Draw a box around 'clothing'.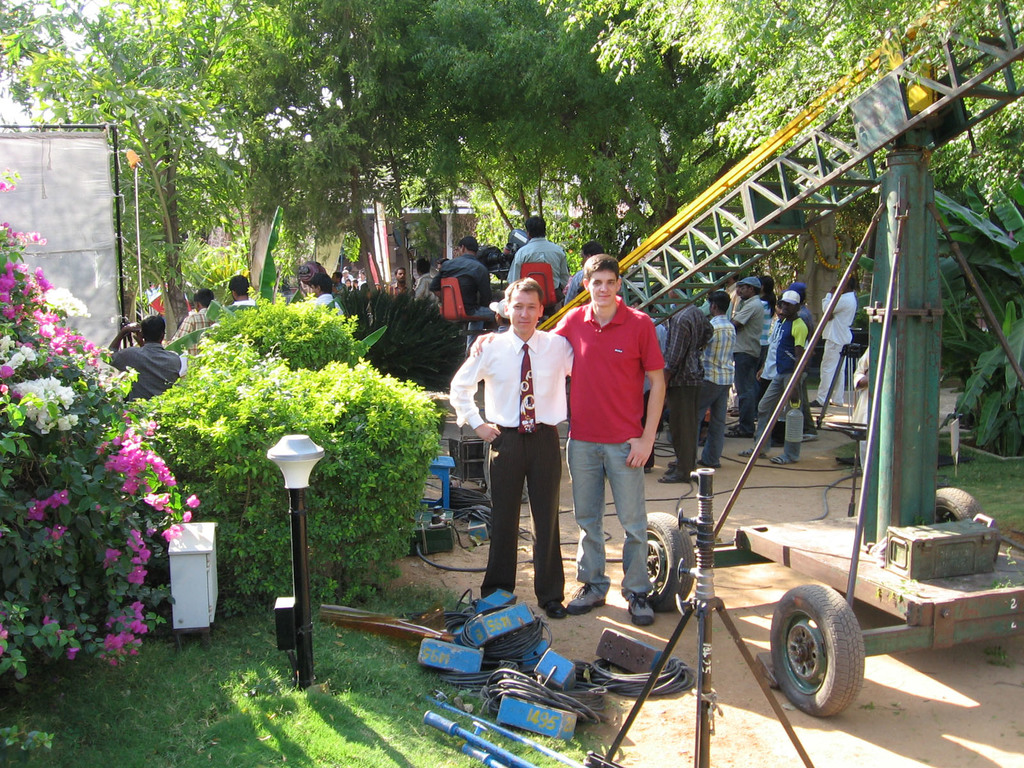
(left=668, top=303, right=715, bottom=479).
